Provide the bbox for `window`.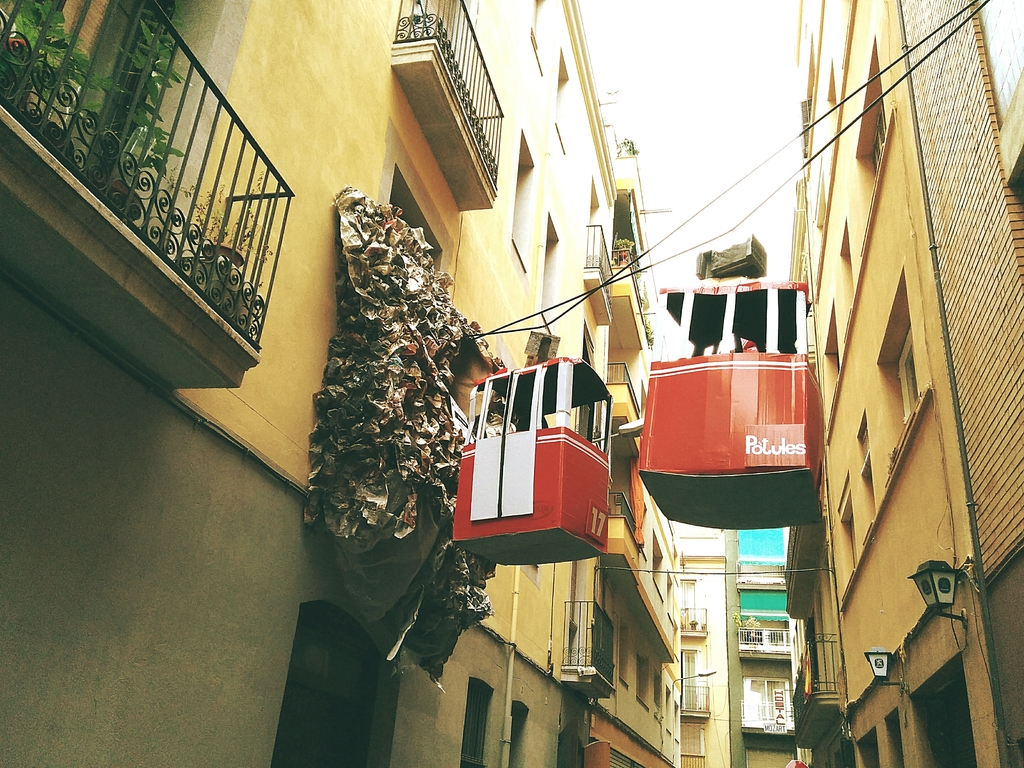
665:573:675:623.
